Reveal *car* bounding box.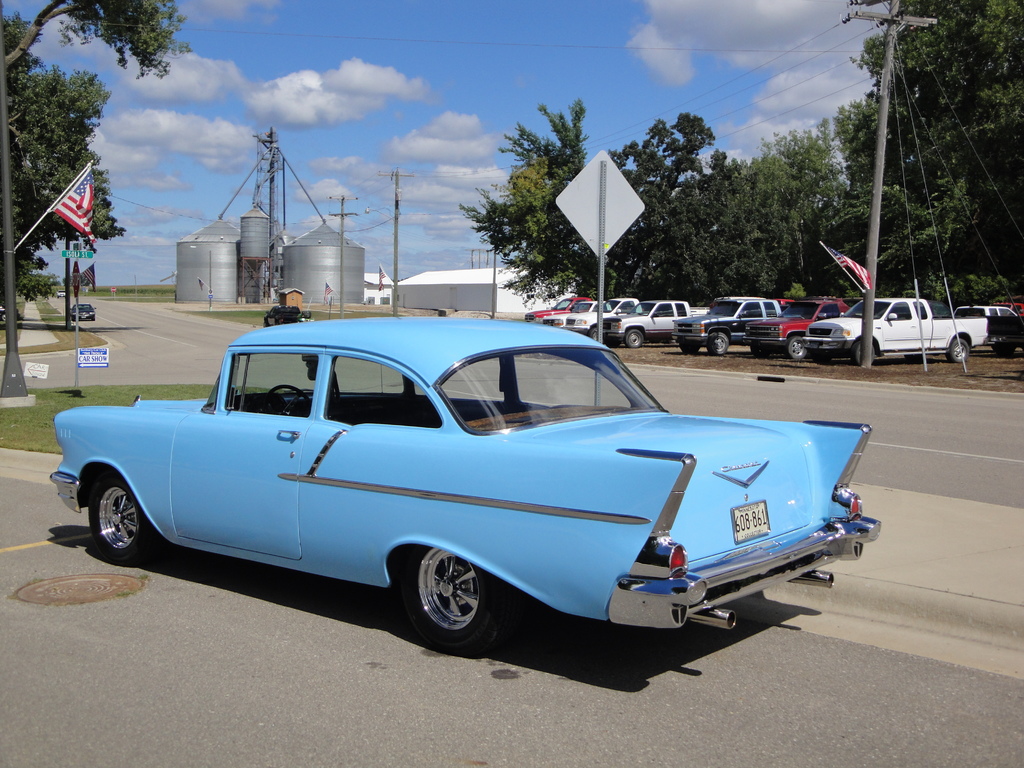
Revealed: [left=674, top=292, right=785, bottom=362].
